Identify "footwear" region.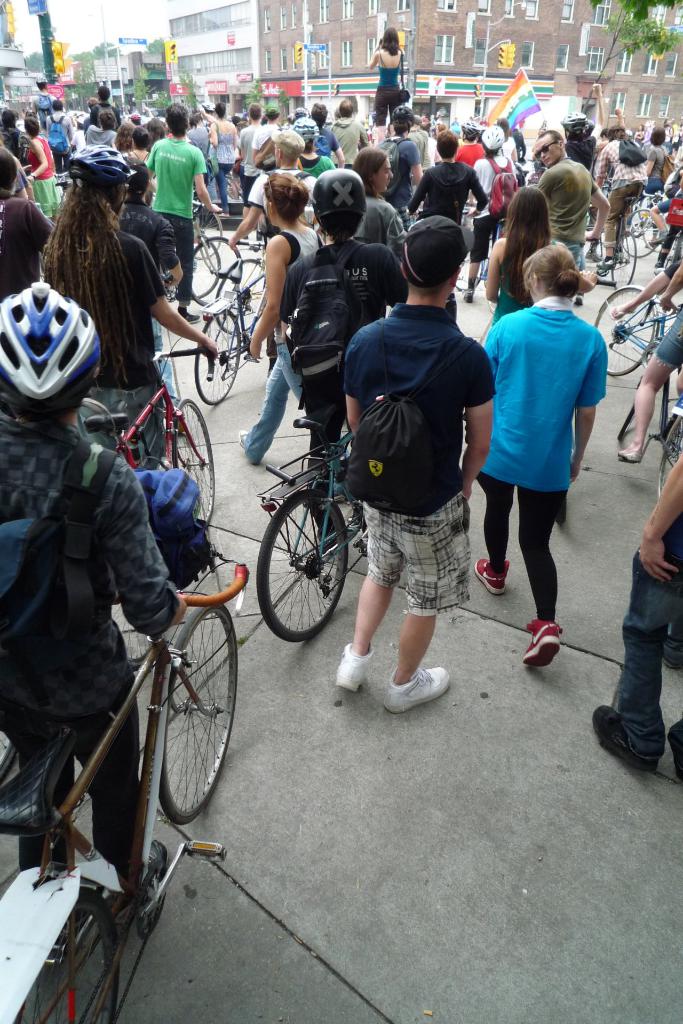
Region: select_region(616, 445, 643, 467).
